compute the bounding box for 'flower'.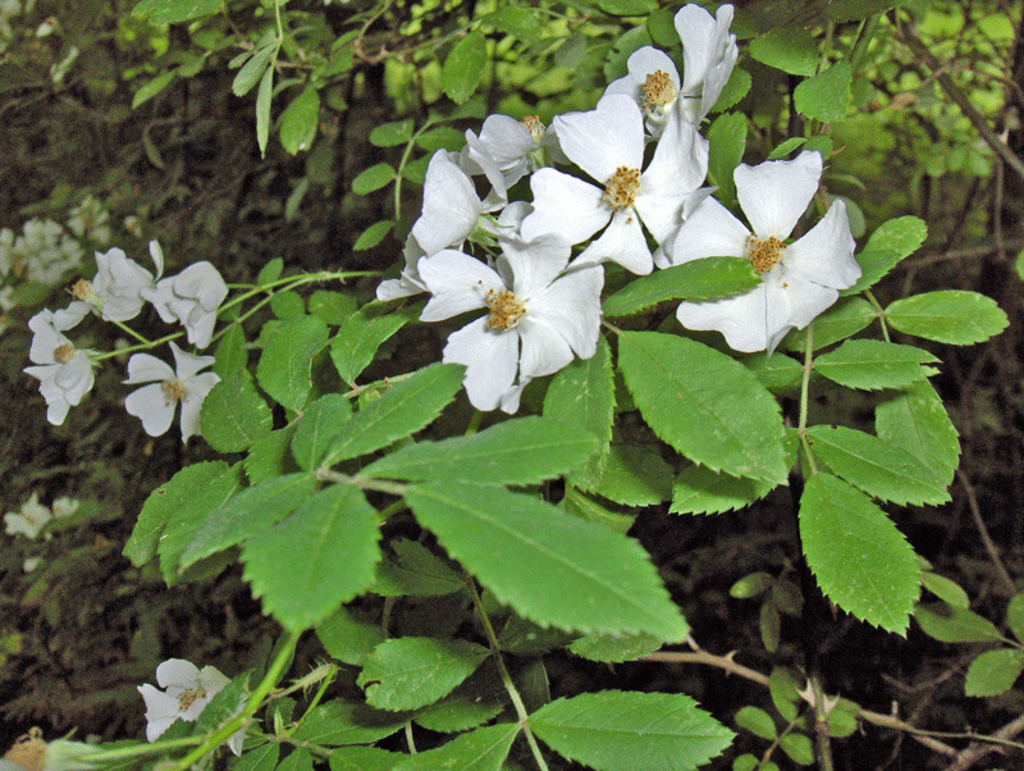
select_region(671, 0, 742, 123).
